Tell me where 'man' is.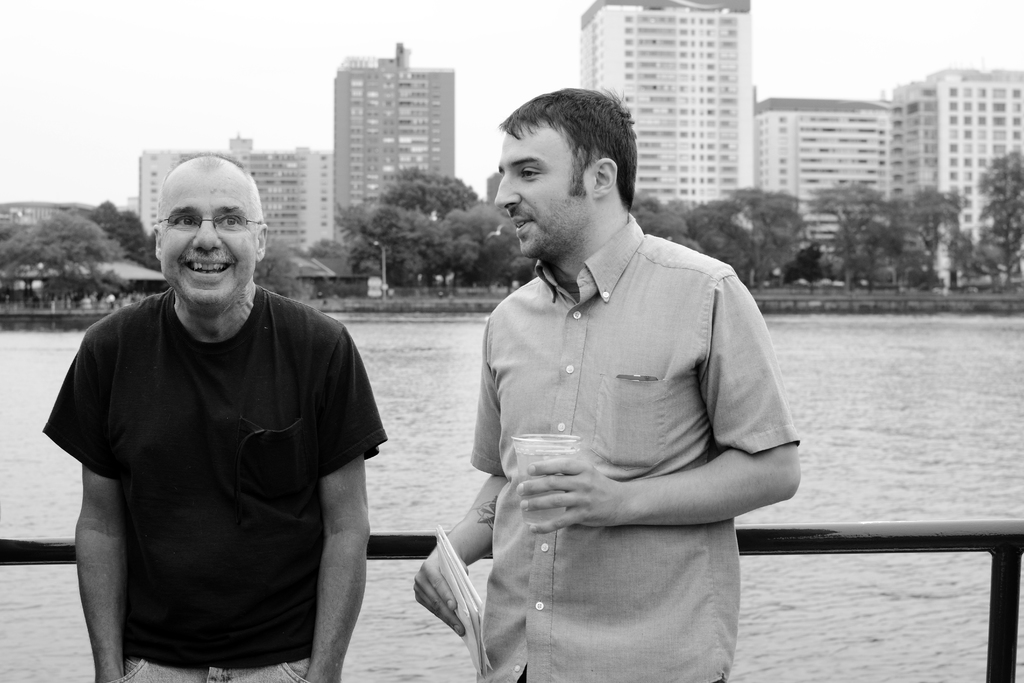
'man' is at box=[44, 153, 386, 682].
